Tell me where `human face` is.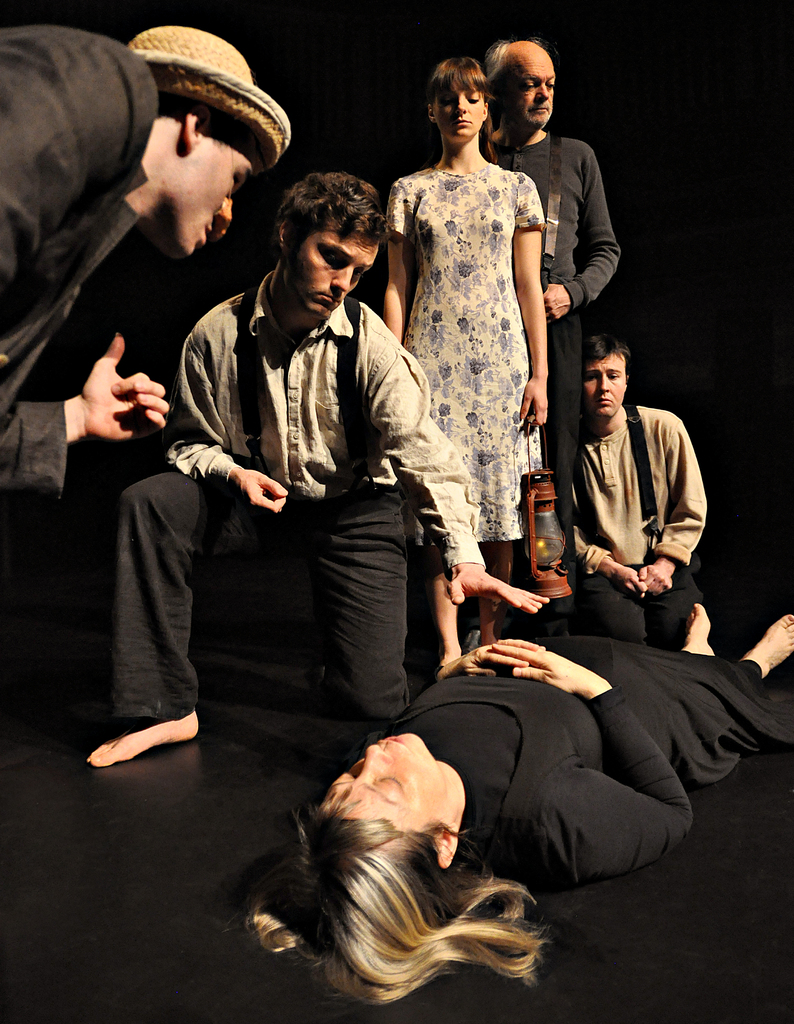
`human face` is at pyautogui.locateOnScreen(293, 228, 384, 328).
